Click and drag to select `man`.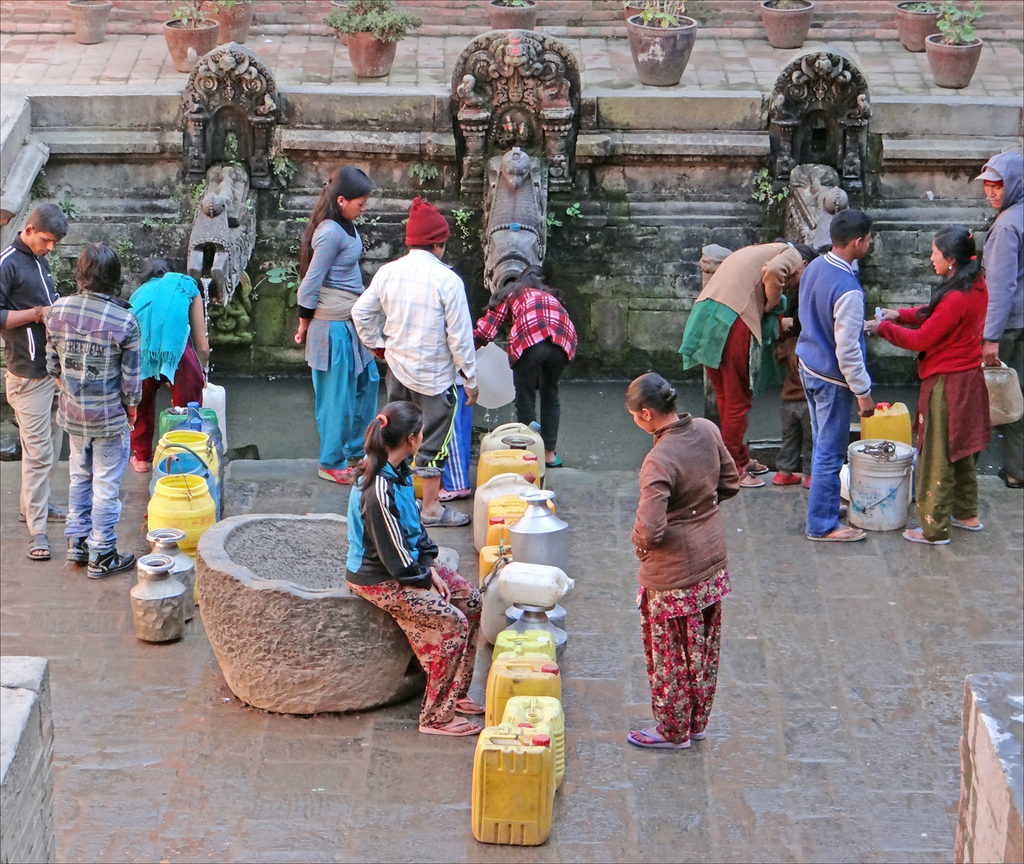
Selection: (348, 191, 477, 529).
